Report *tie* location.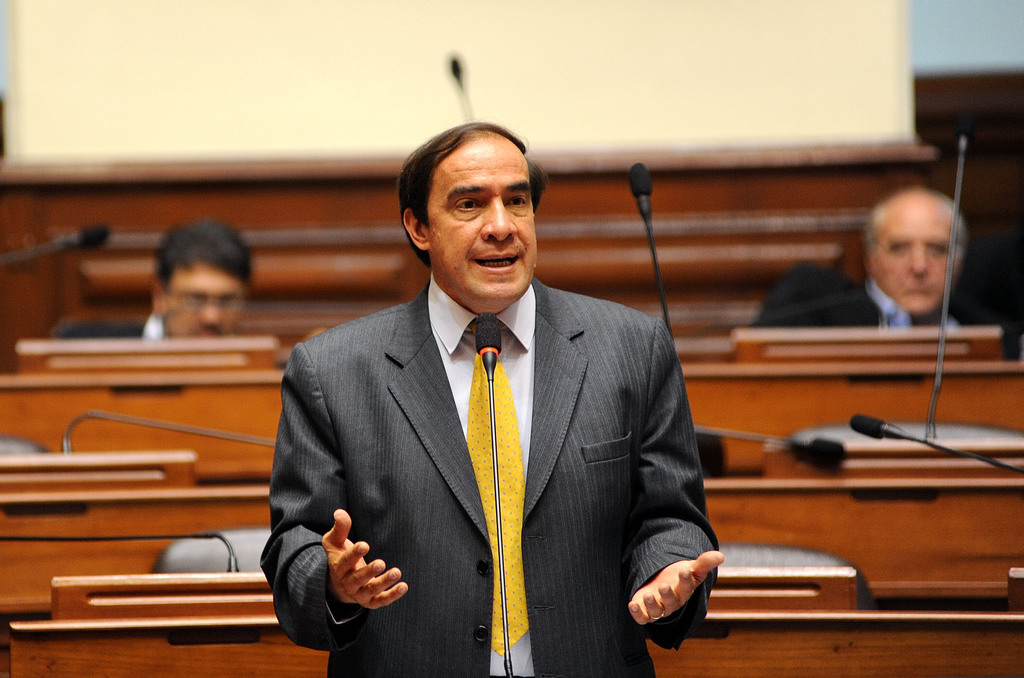
Report: <box>463,320,530,656</box>.
